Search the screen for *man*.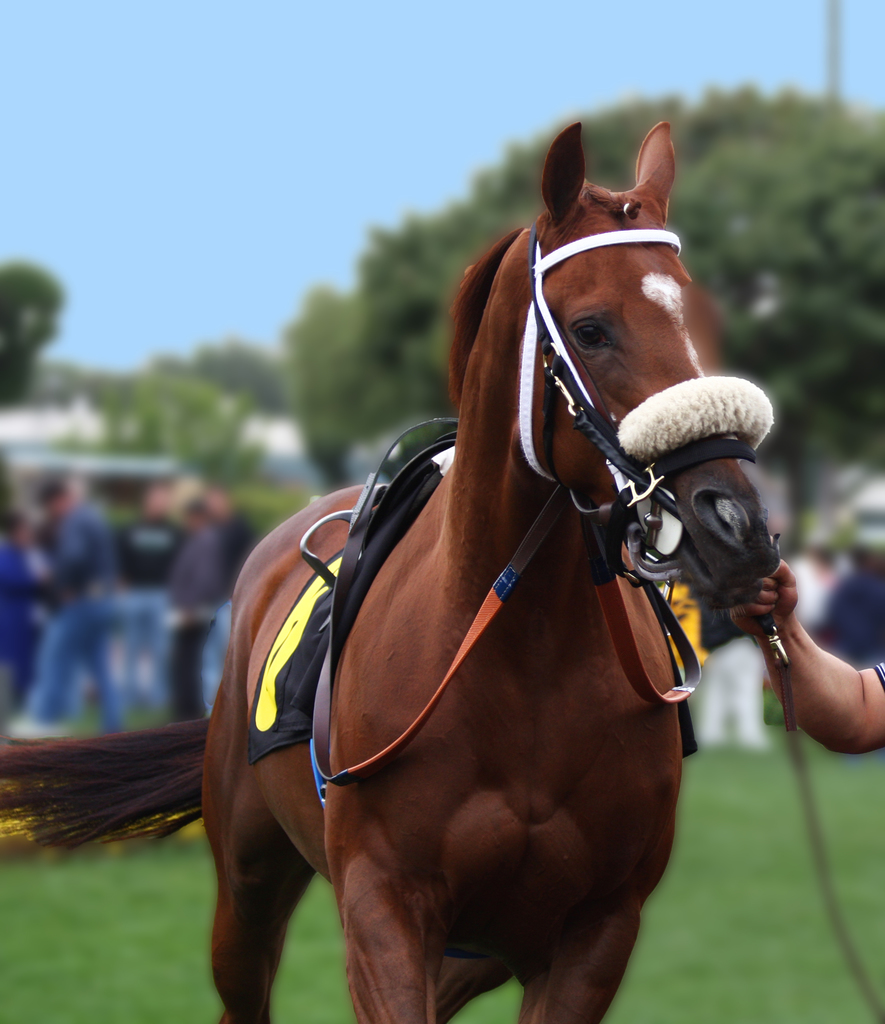
Found at rect(717, 622, 884, 754).
